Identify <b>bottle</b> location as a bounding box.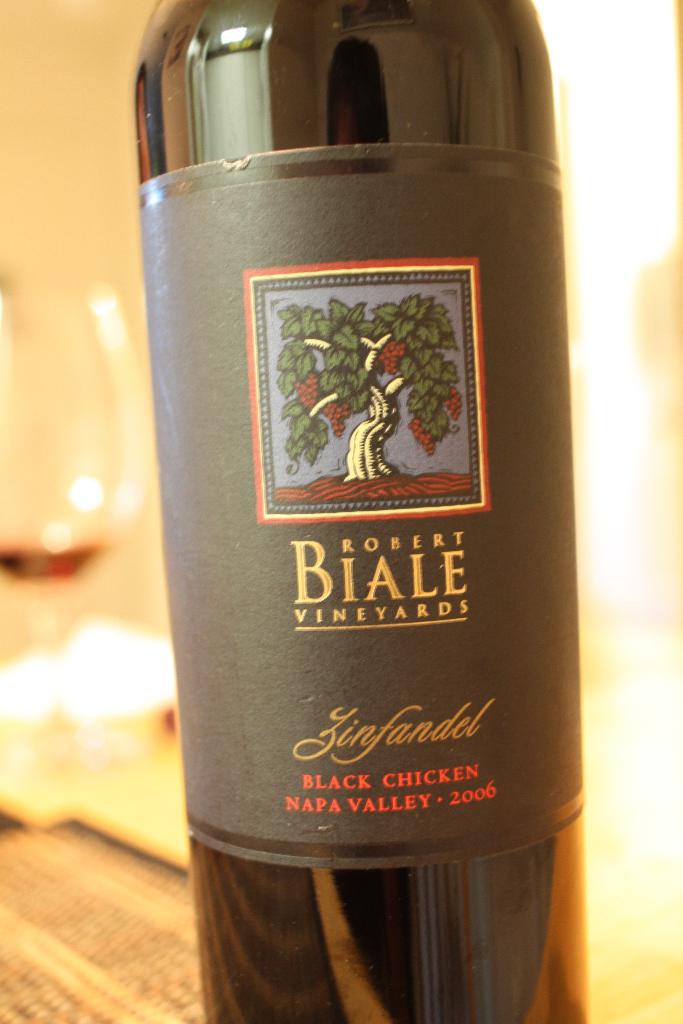
bbox=[147, 0, 600, 1023].
